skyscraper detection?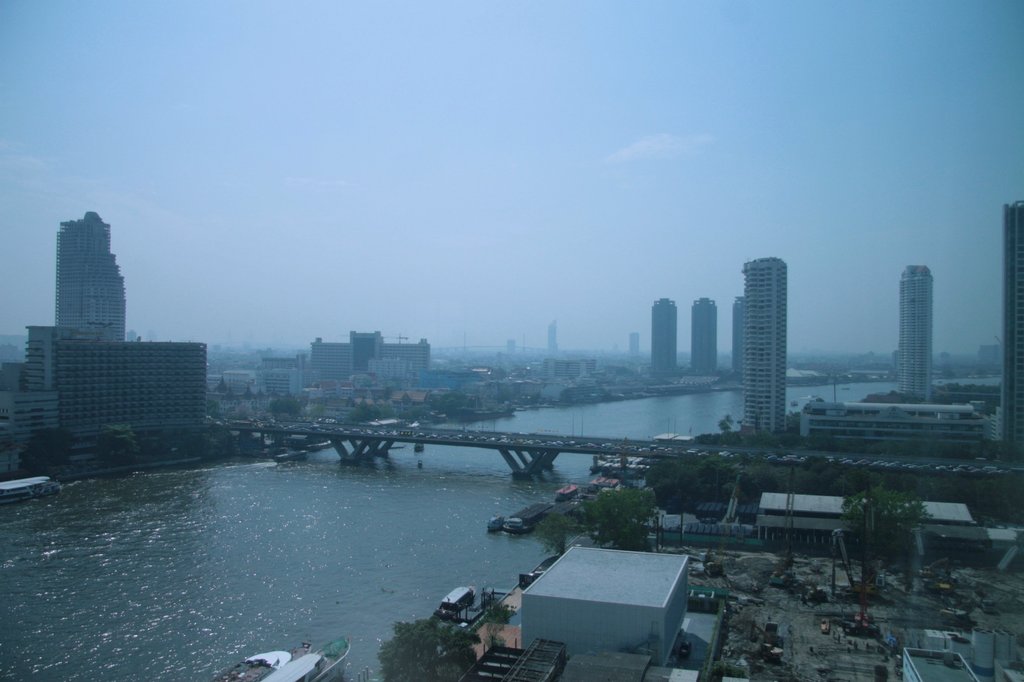
(740,256,790,438)
